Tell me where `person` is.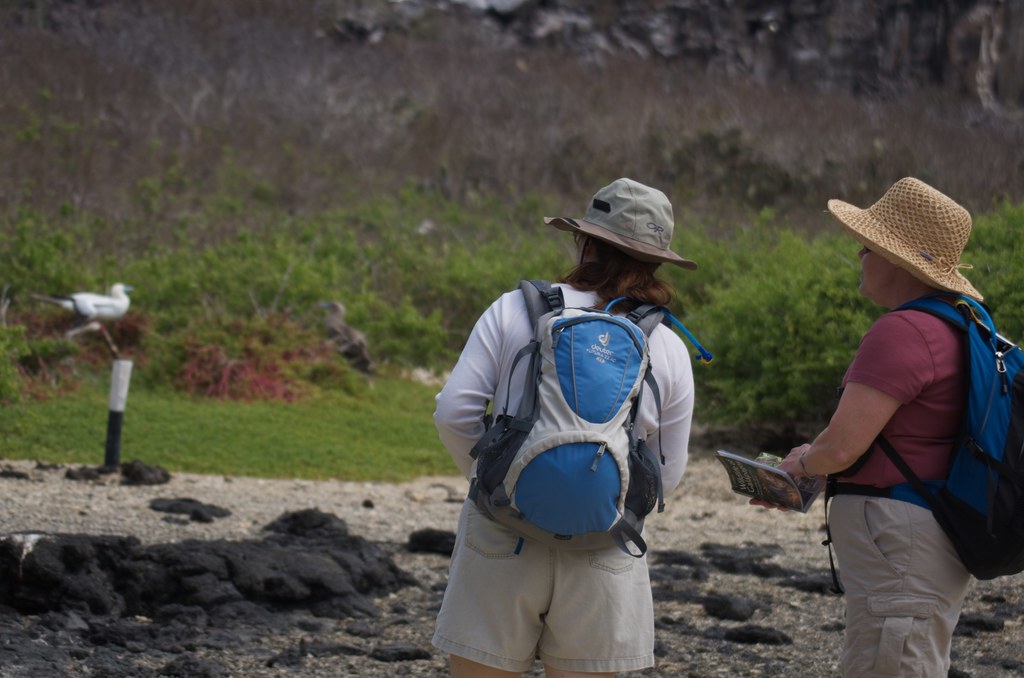
`person` is at 428,171,701,677.
